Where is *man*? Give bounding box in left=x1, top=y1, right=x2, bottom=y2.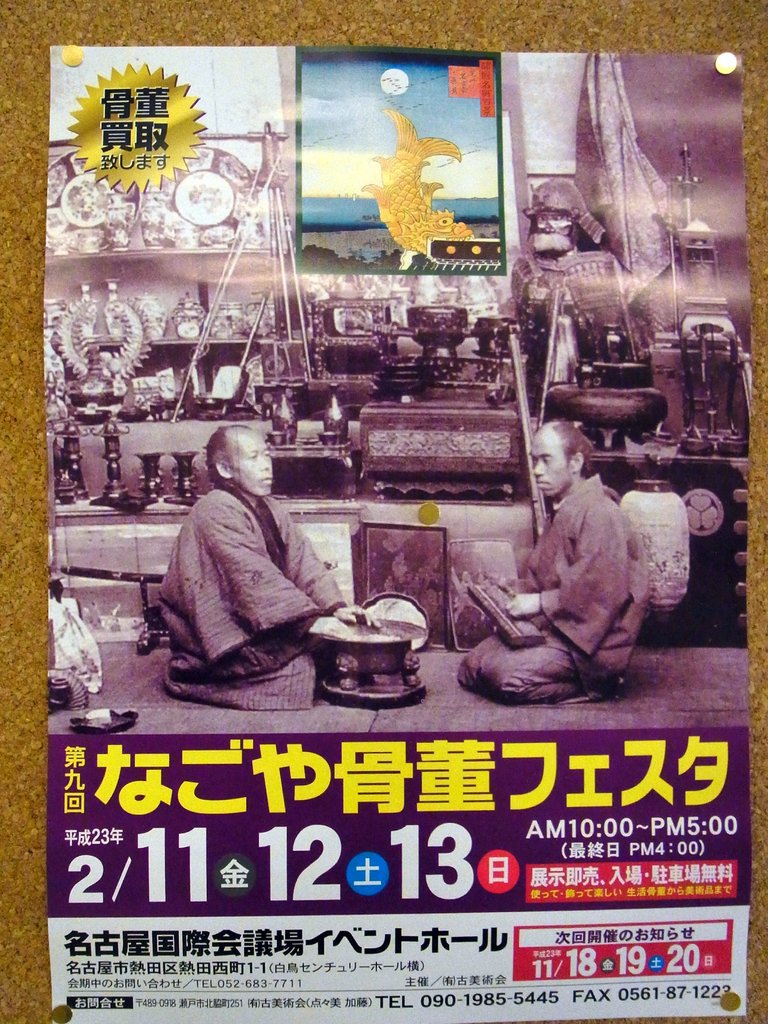
left=143, top=408, right=380, bottom=704.
